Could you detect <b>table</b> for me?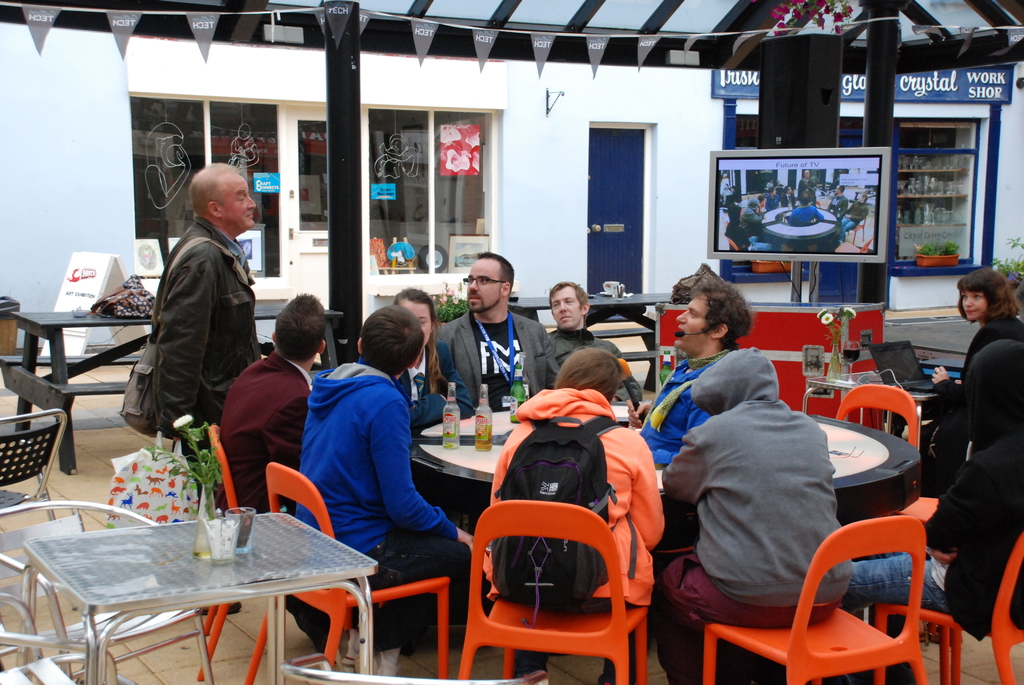
Detection result: 808 360 959 457.
